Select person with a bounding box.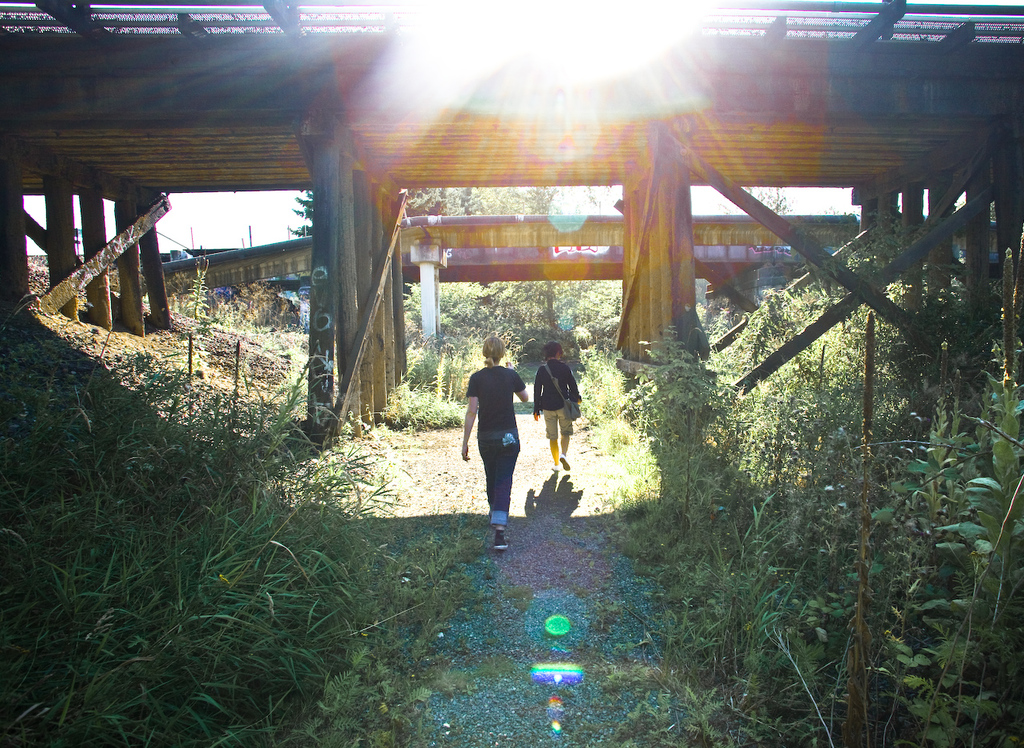
bbox=(527, 338, 583, 479).
